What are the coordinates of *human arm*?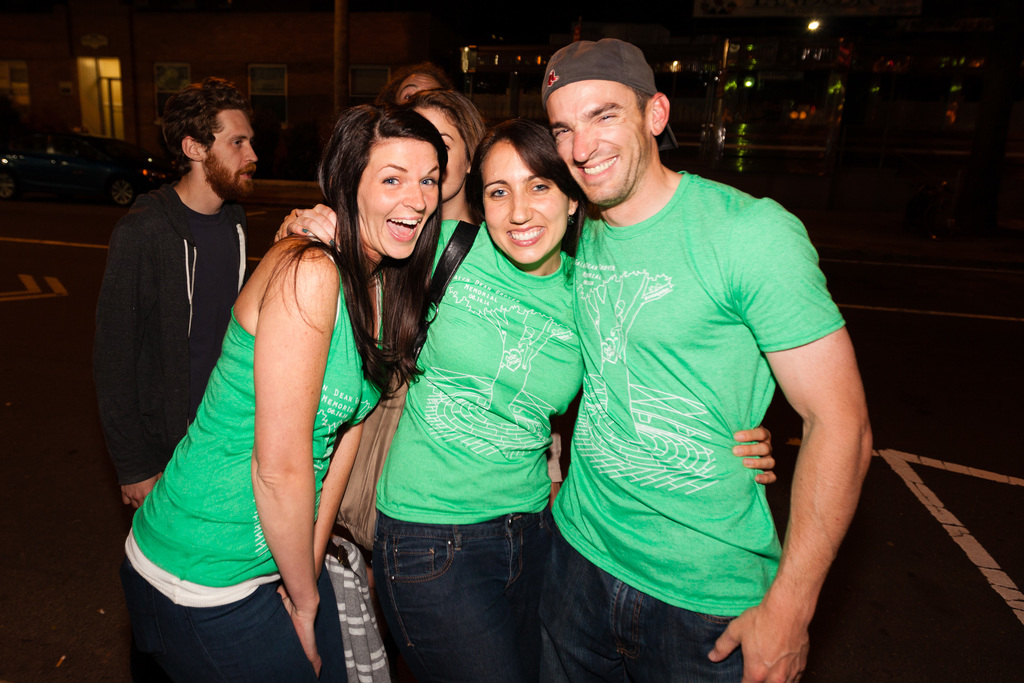
(x1=266, y1=186, x2=451, y2=268).
